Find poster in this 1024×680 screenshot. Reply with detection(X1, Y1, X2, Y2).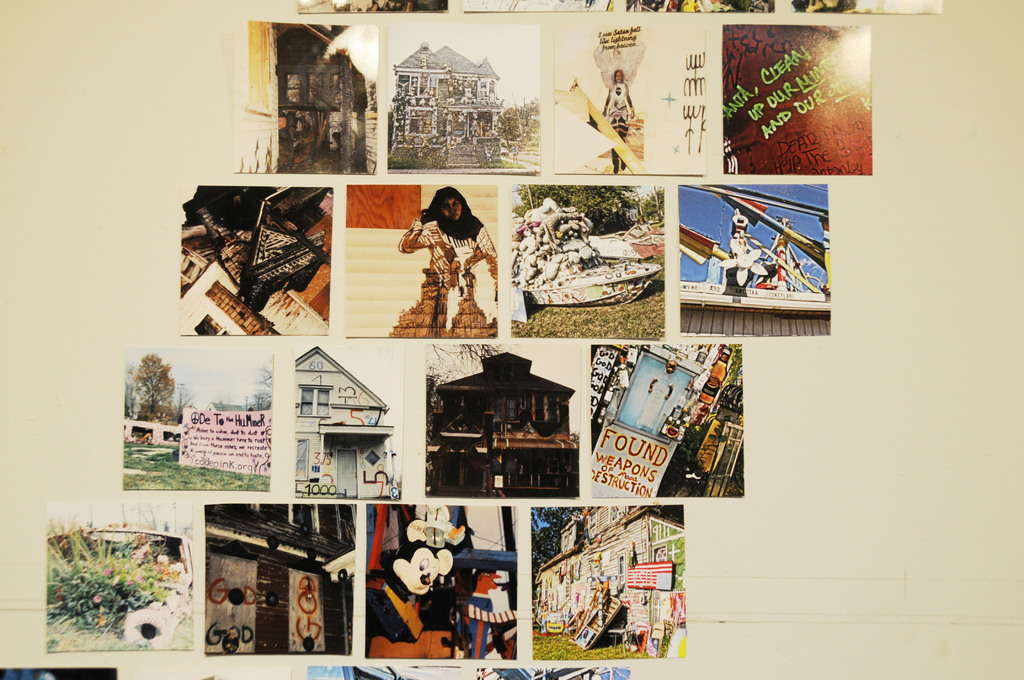
detection(175, 184, 332, 339).
